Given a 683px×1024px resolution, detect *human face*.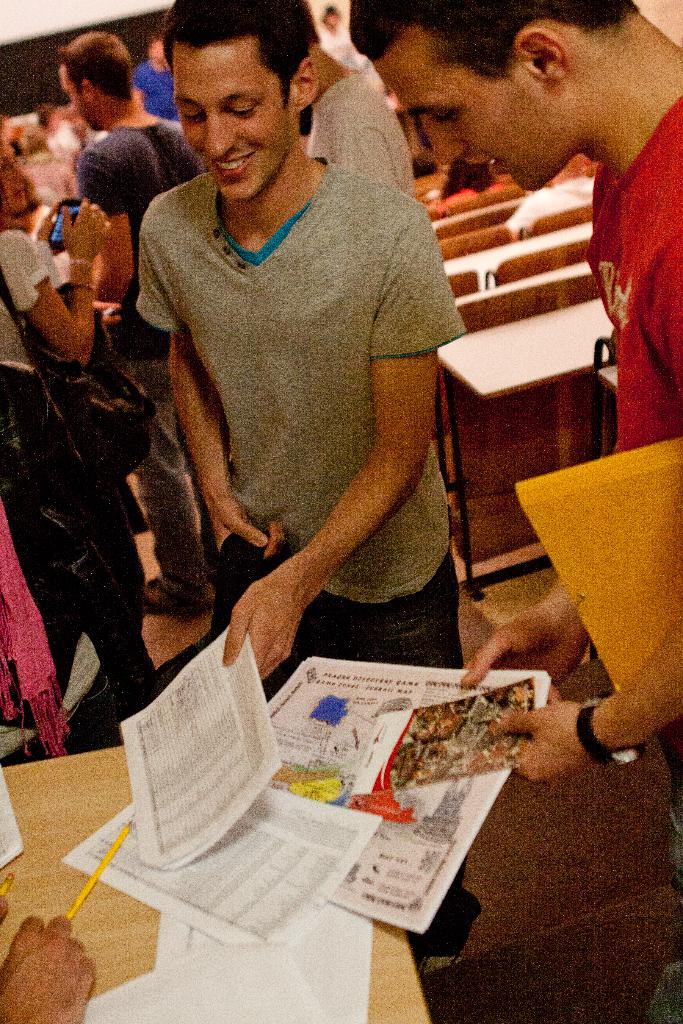
365/16/577/200.
